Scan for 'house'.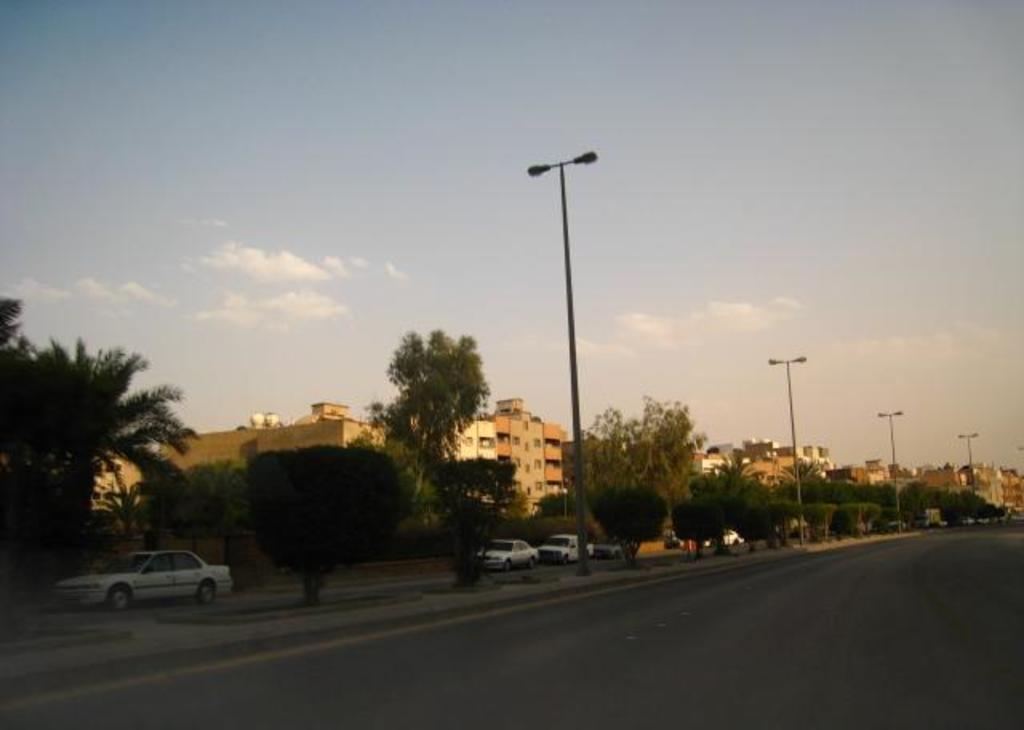
Scan result: (left=821, top=440, right=925, bottom=554).
